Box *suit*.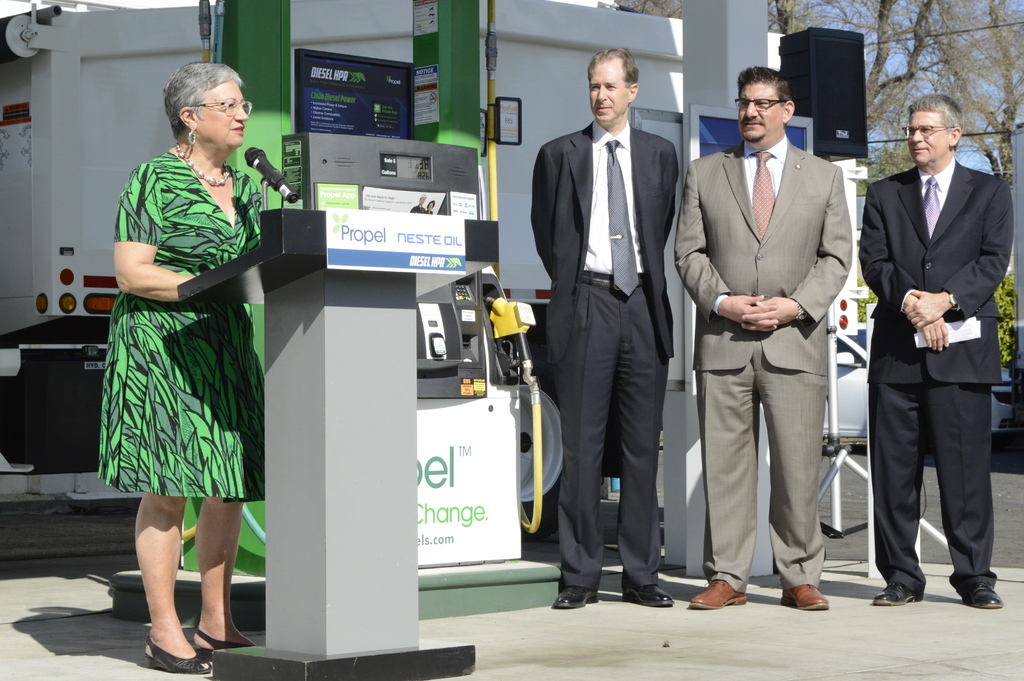
pyautogui.locateOnScreen(856, 155, 1014, 598).
